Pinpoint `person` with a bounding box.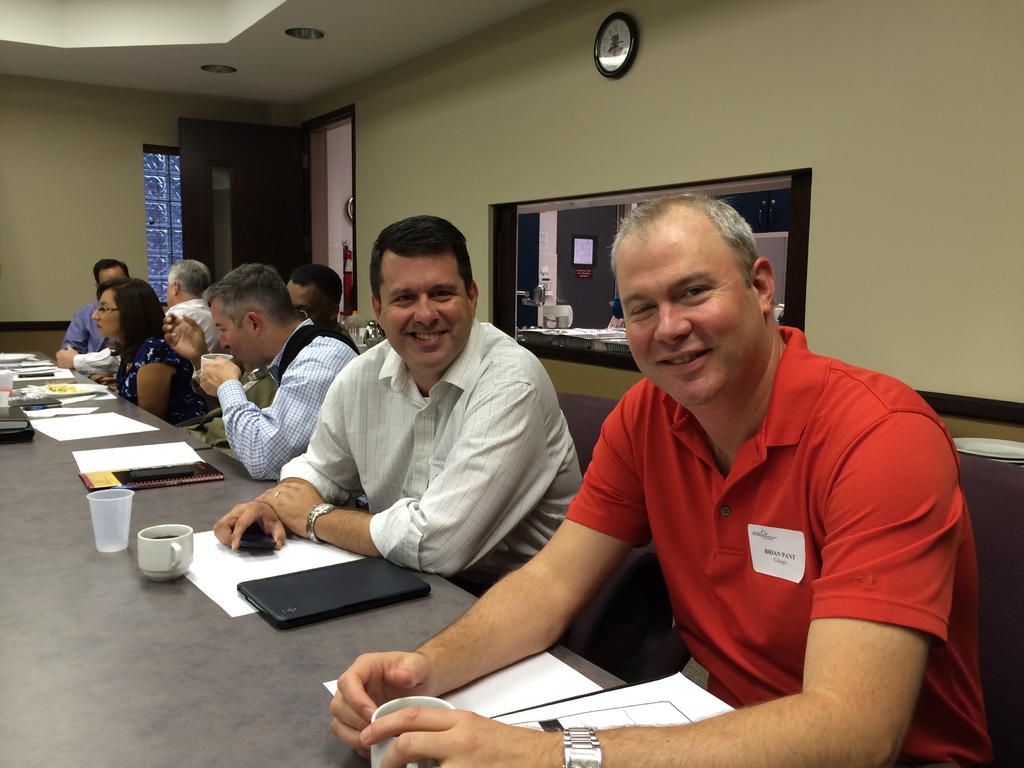
box(196, 264, 365, 482).
